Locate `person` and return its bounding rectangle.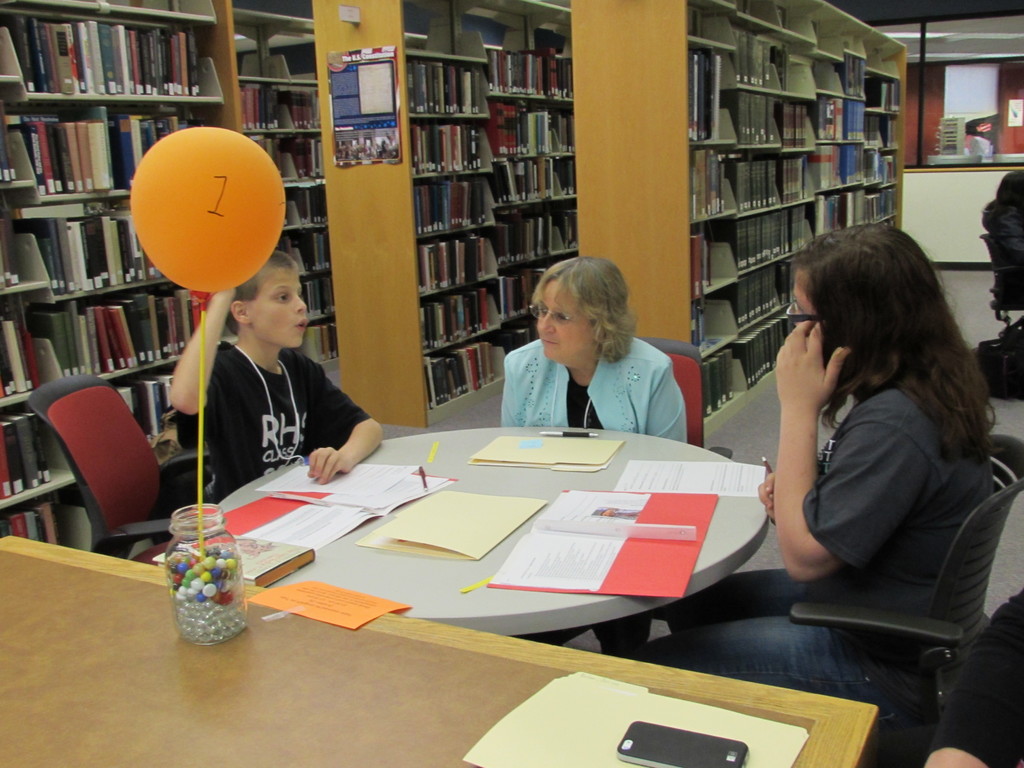
locate(493, 261, 693, 456).
